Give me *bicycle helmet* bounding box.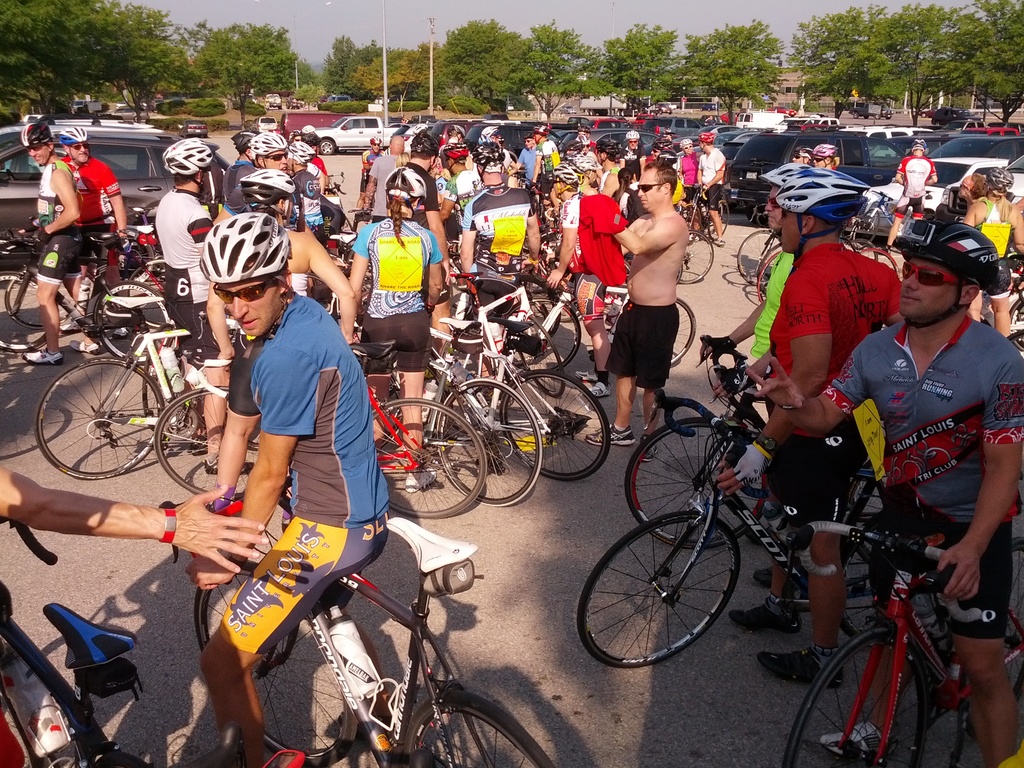
982/165/1017/197.
